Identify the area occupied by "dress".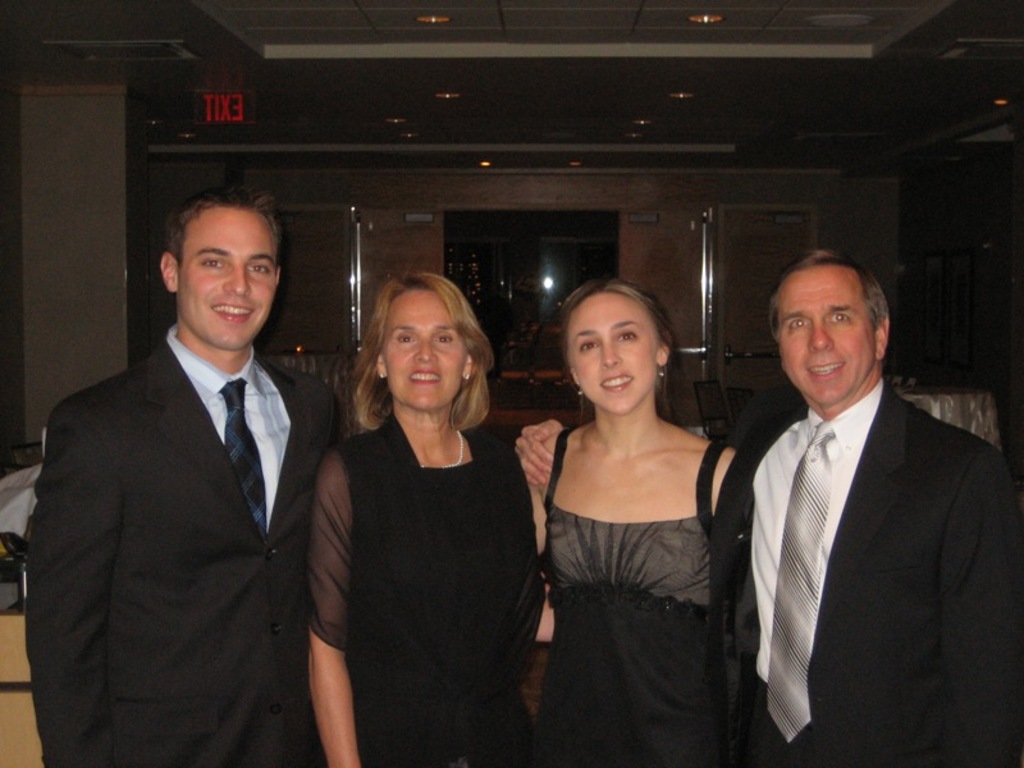
Area: 540 422 727 767.
